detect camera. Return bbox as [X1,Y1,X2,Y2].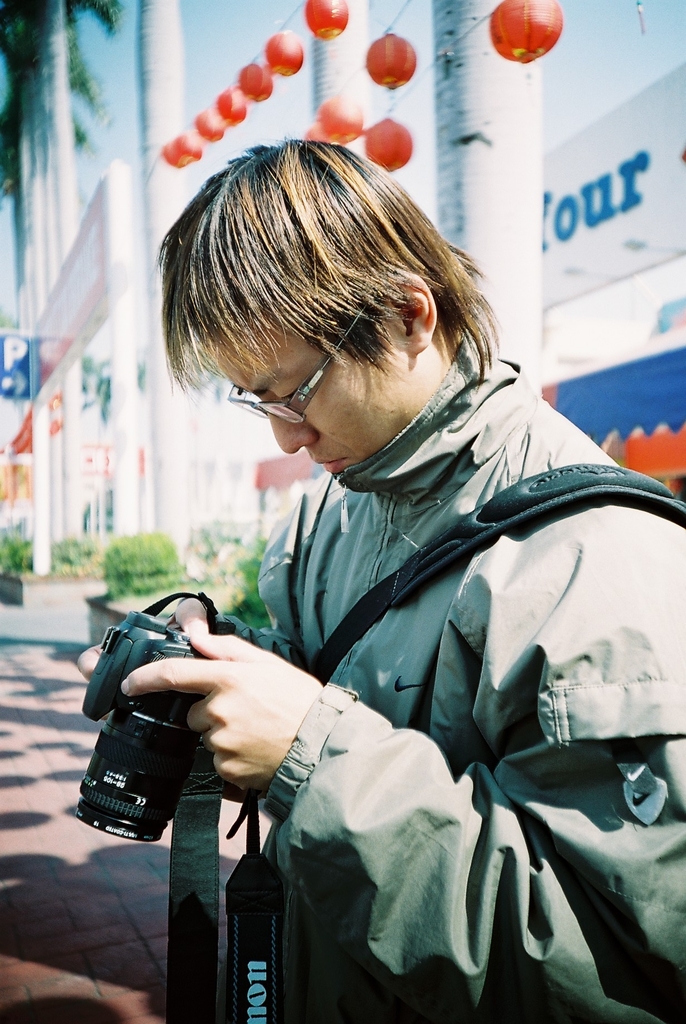
[74,623,216,846].
